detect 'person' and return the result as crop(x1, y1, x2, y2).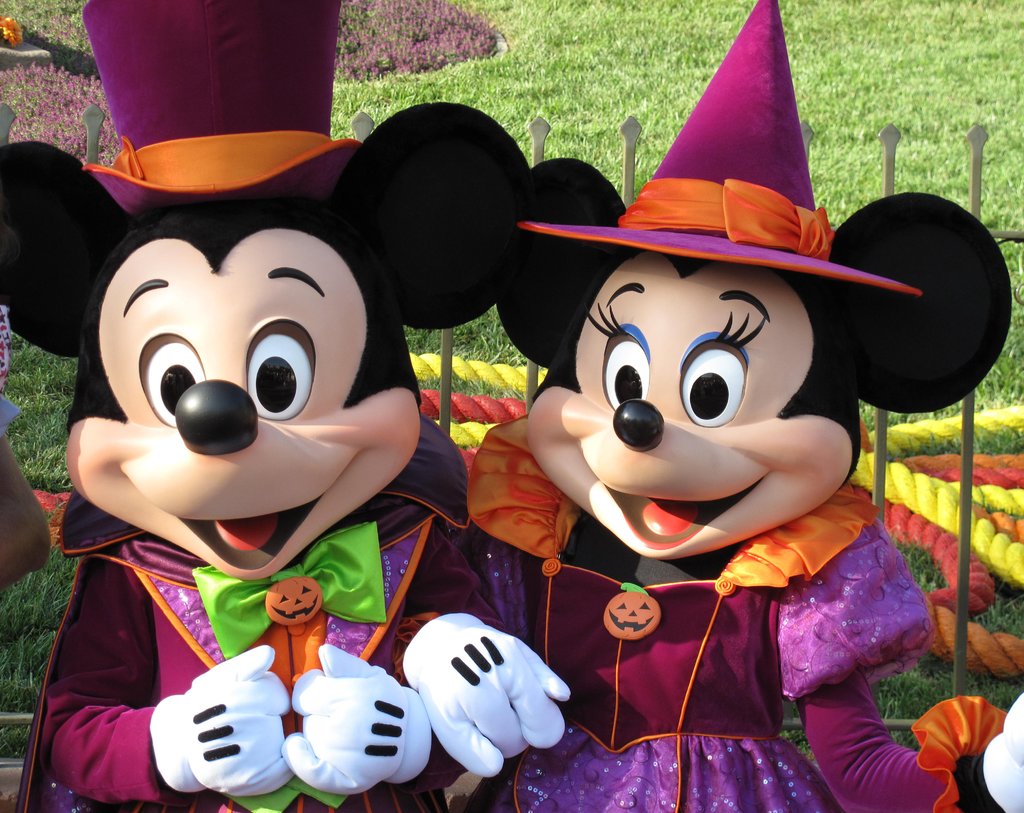
crop(3, 0, 522, 812).
